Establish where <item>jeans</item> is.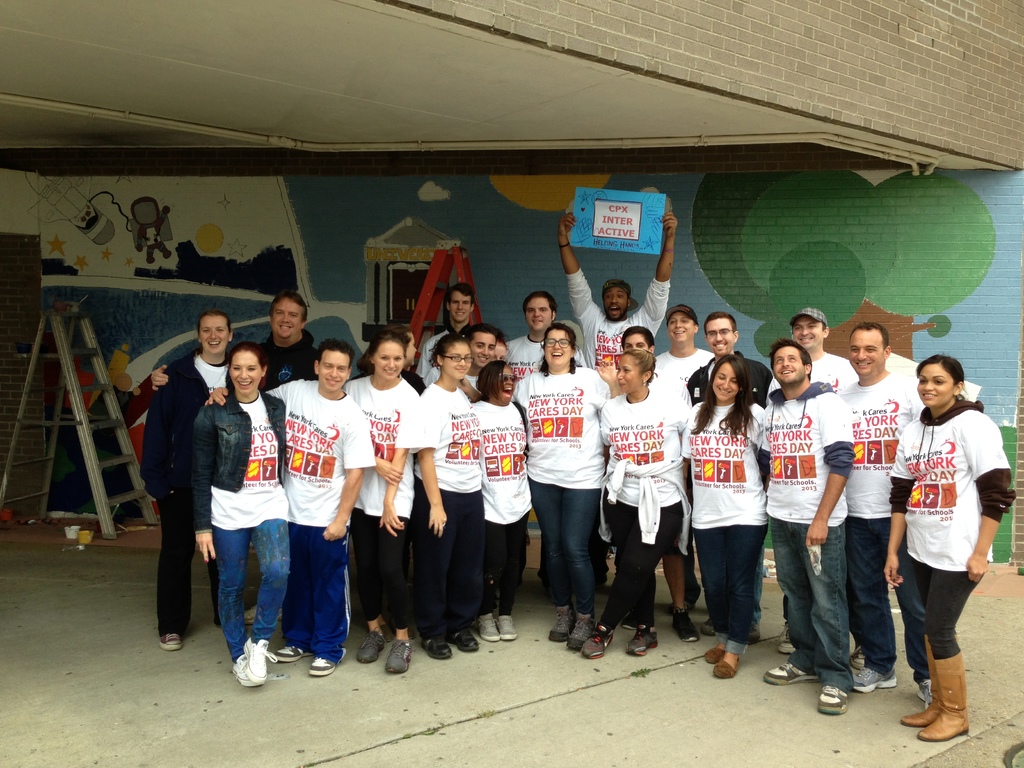
Established at 768,509,849,690.
